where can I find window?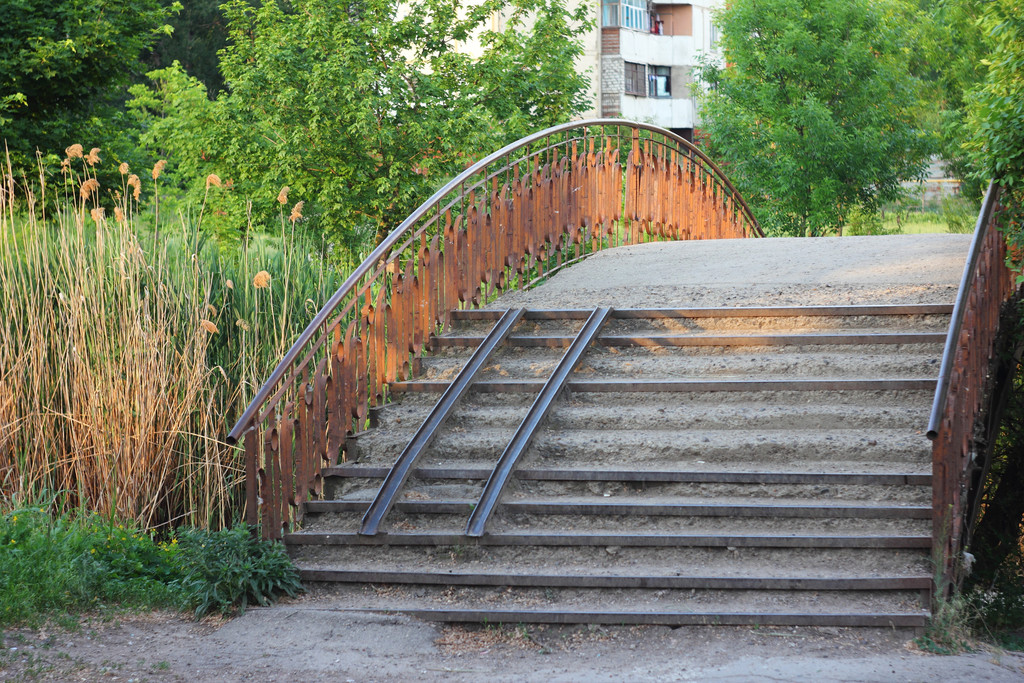
You can find it at bbox=(600, 0, 650, 33).
